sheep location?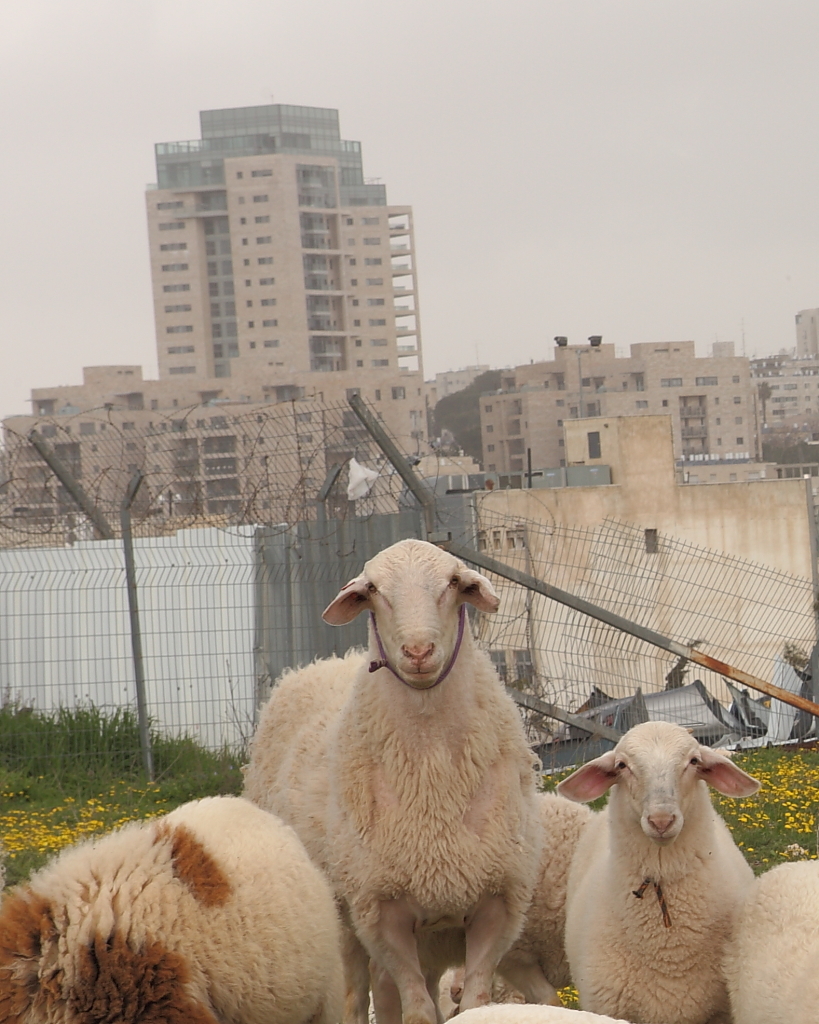
(left=239, top=541, right=545, bottom=1023)
